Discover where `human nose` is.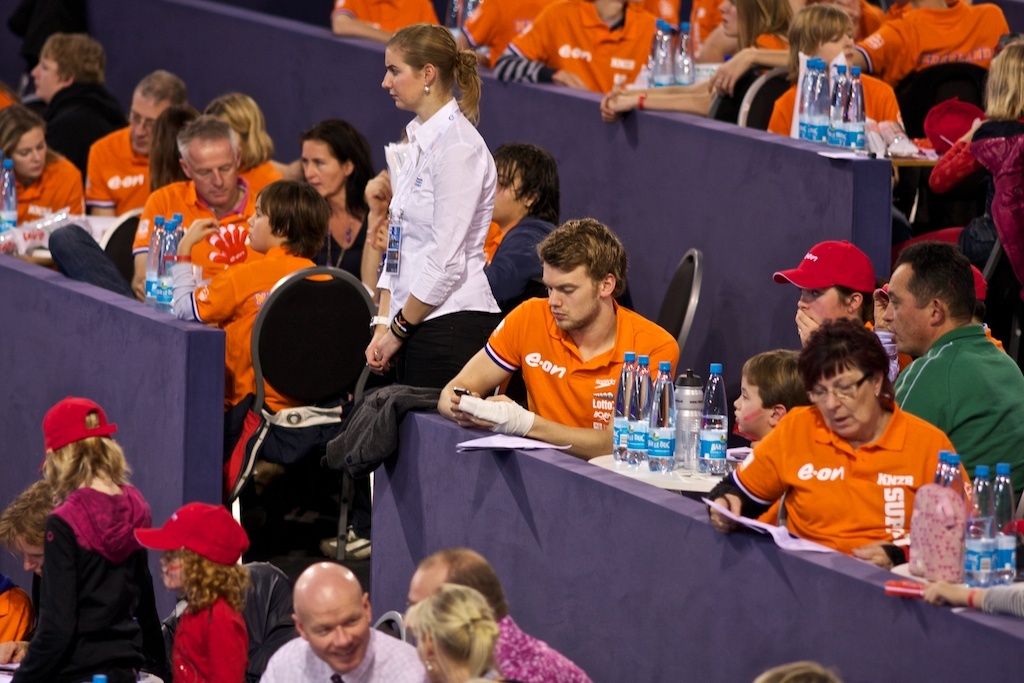
Discovered at [27,63,43,79].
